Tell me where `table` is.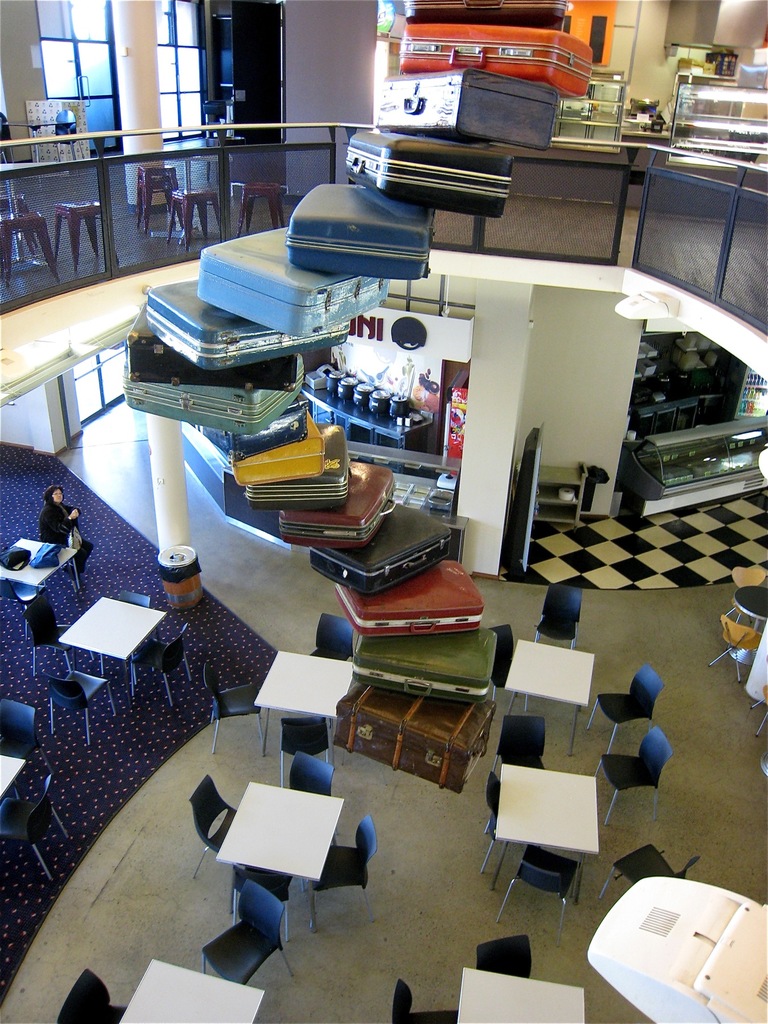
`table` is at (x1=119, y1=966, x2=266, y2=1023).
